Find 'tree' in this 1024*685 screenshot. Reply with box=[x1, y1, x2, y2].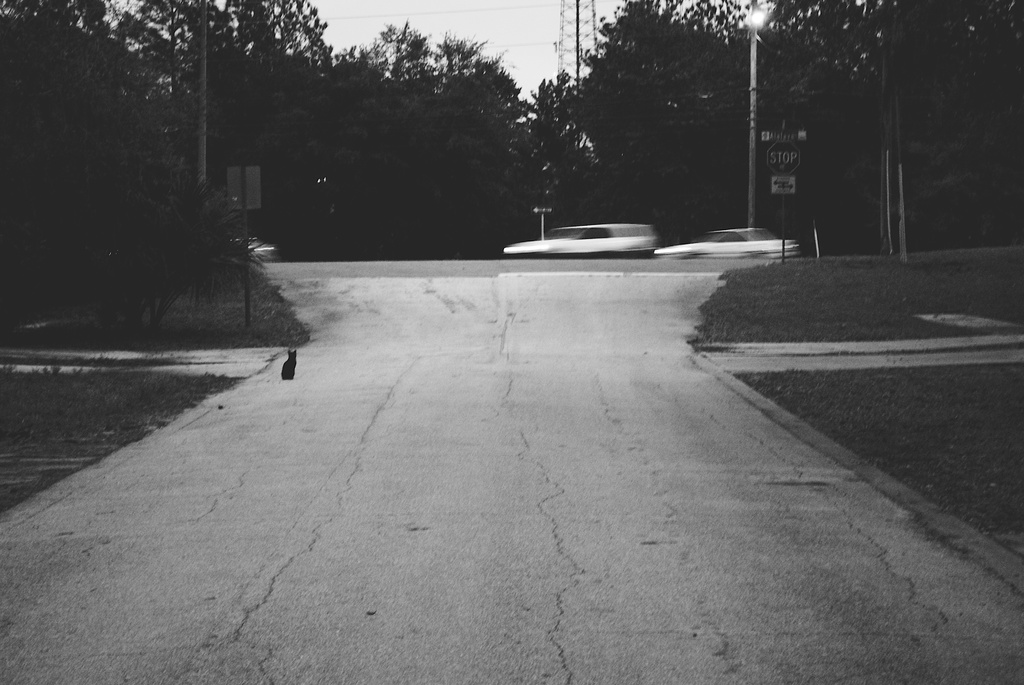
box=[0, 0, 291, 385].
